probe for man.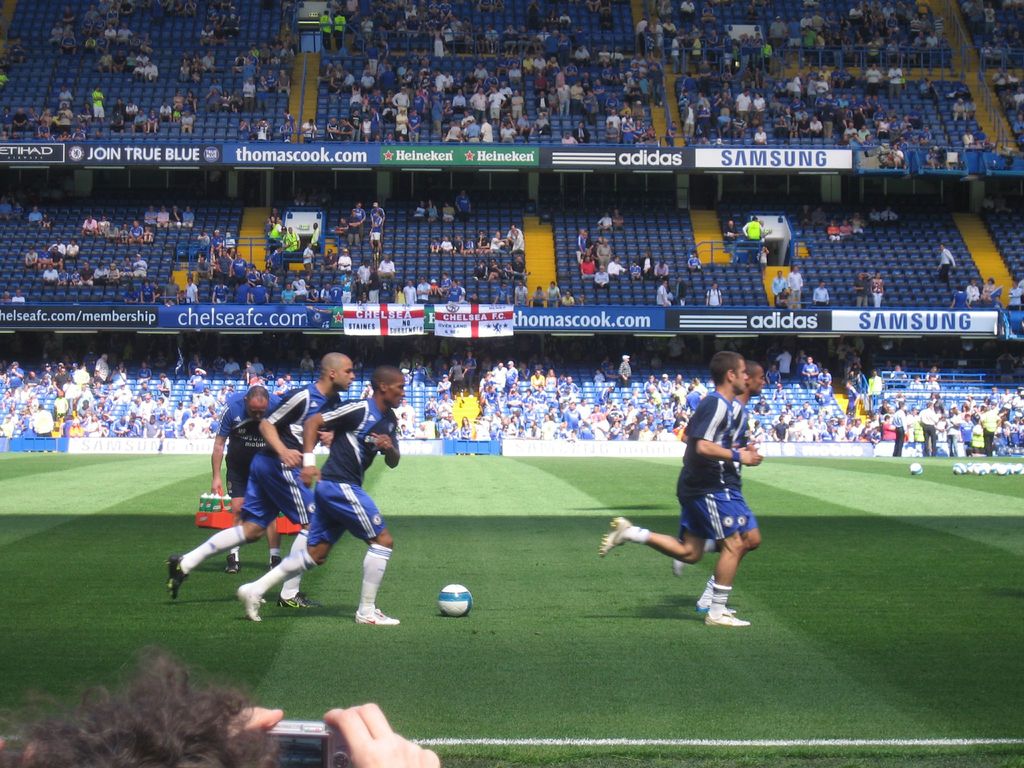
Probe result: pyautogui.locateOnScreen(744, 216, 762, 240).
